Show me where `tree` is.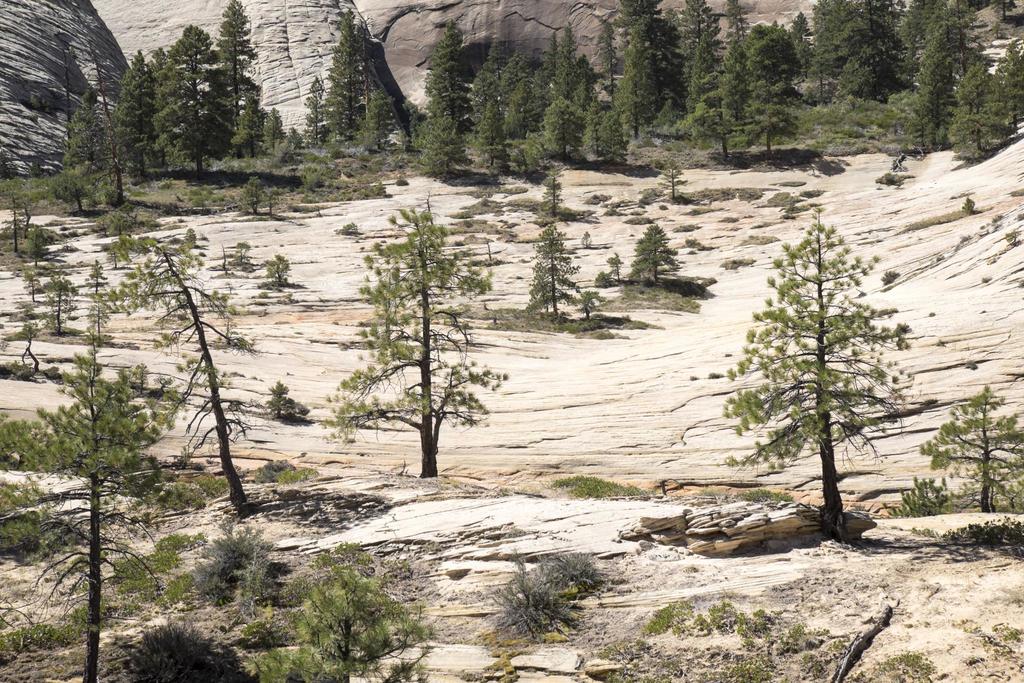
`tree` is at <bbox>0, 325, 194, 682</bbox>.
